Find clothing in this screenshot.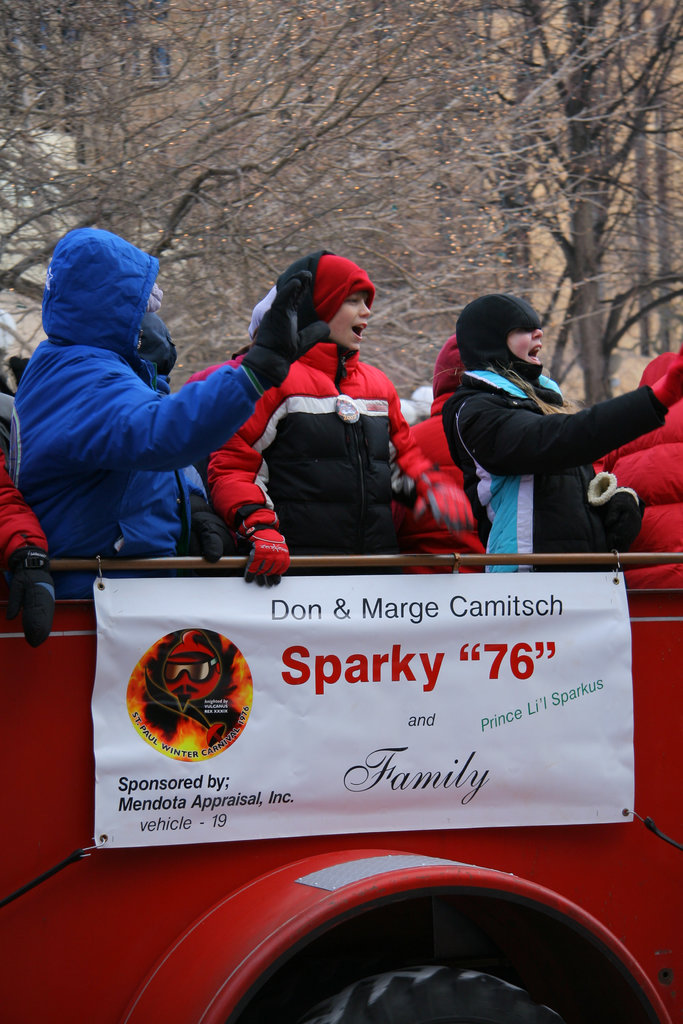
The bounding box for clothing is crop(182, 326, 480, 583).
